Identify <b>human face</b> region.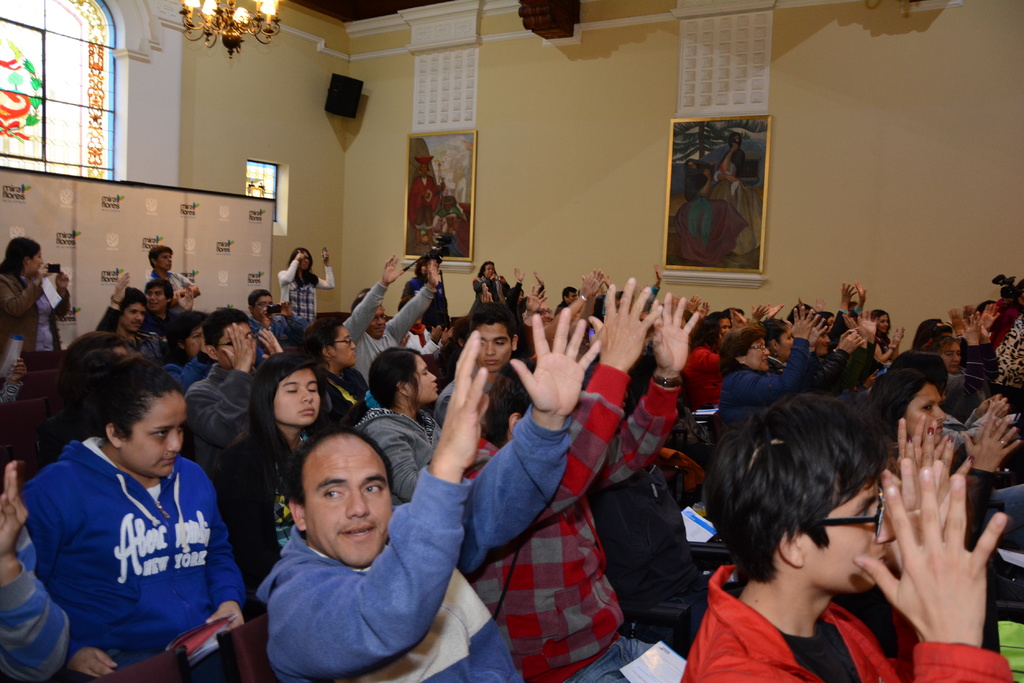
Region: bbox(742, 337, 767, 369).
